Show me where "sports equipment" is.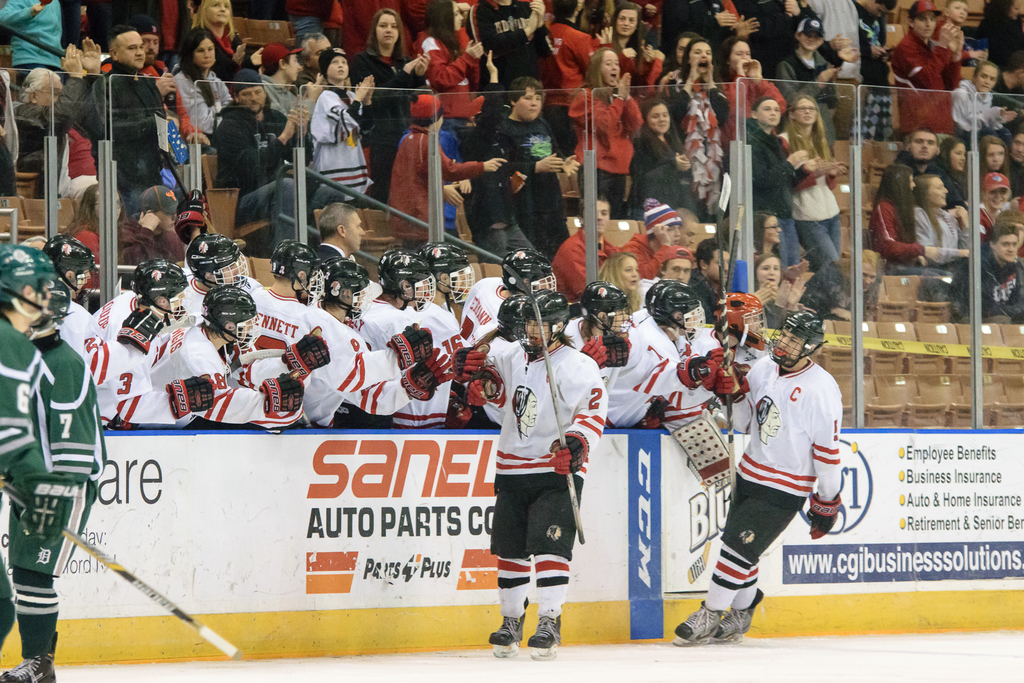
"sports equipment" is at {"x1": 40, "y1": 235, "x2": 99, "y2": 305}.
